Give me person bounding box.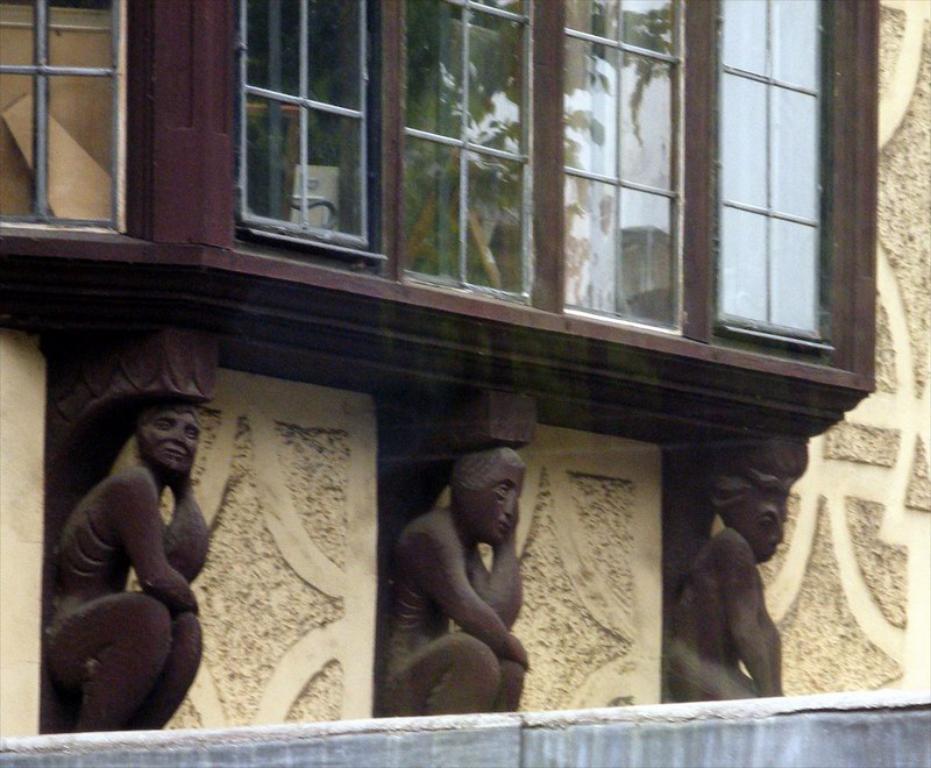
(left=382, top=442, right=526, bottom=713).
